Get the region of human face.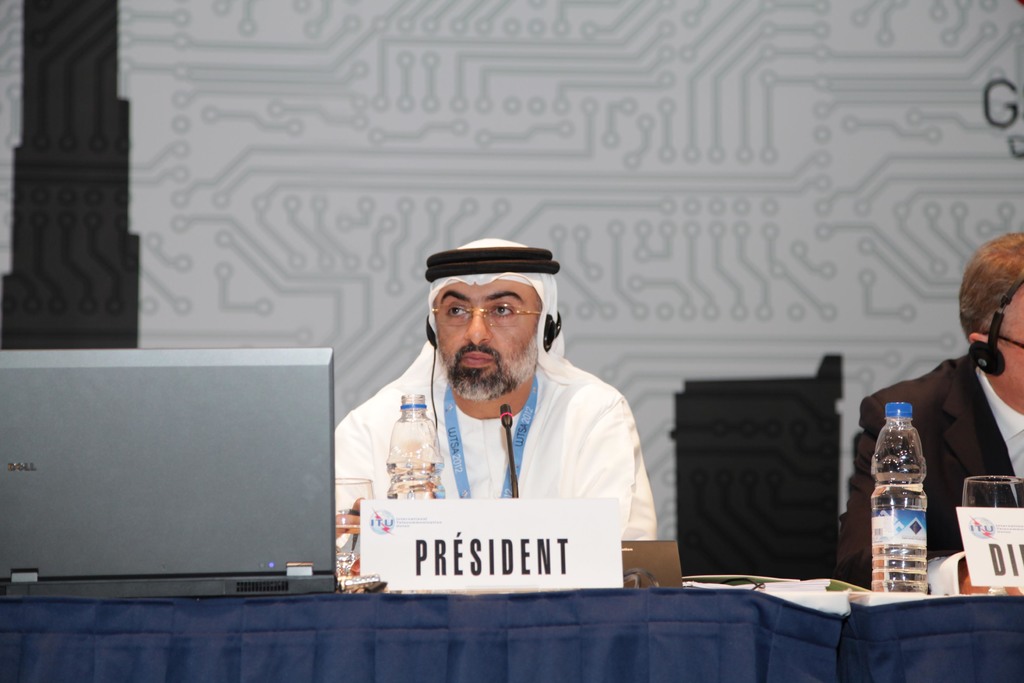
[996, 286, 1023, 397].
